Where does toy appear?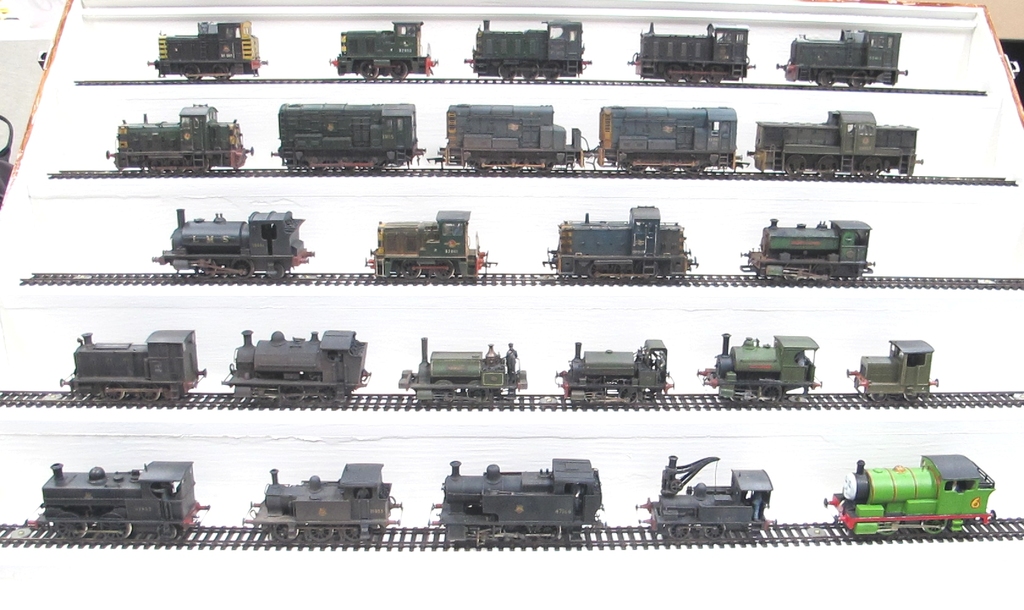
Appears at box=[365, 209, 497, 278].
